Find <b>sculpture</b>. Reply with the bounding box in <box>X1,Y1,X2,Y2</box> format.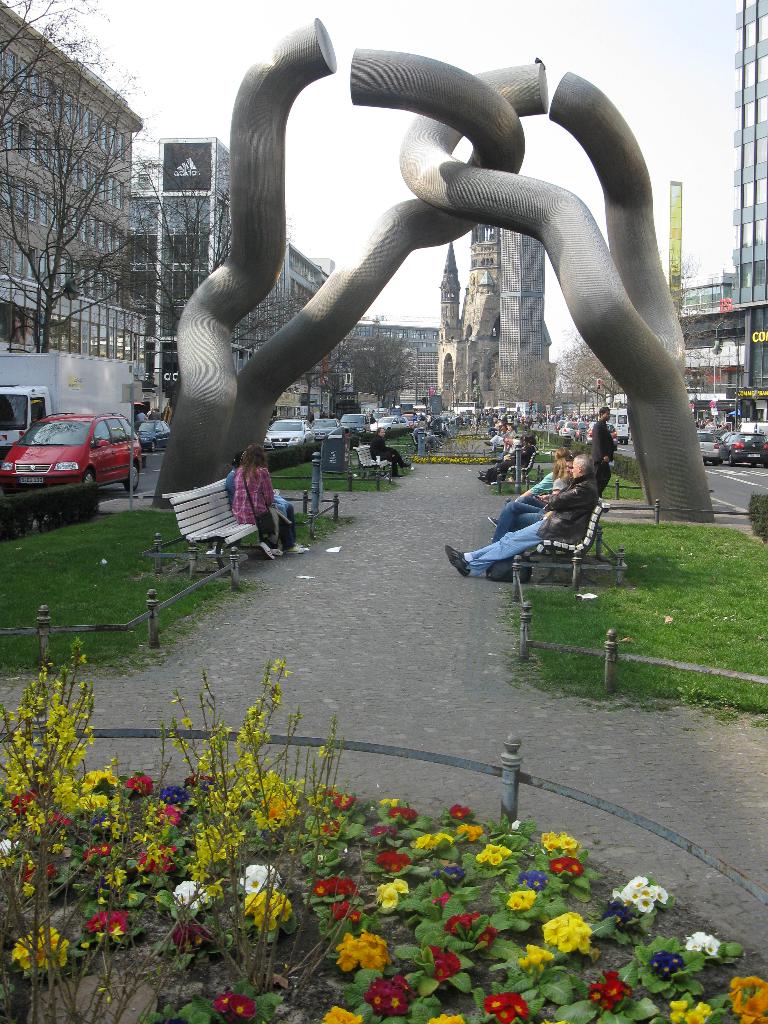
<box>139,11,751,479</box>.
